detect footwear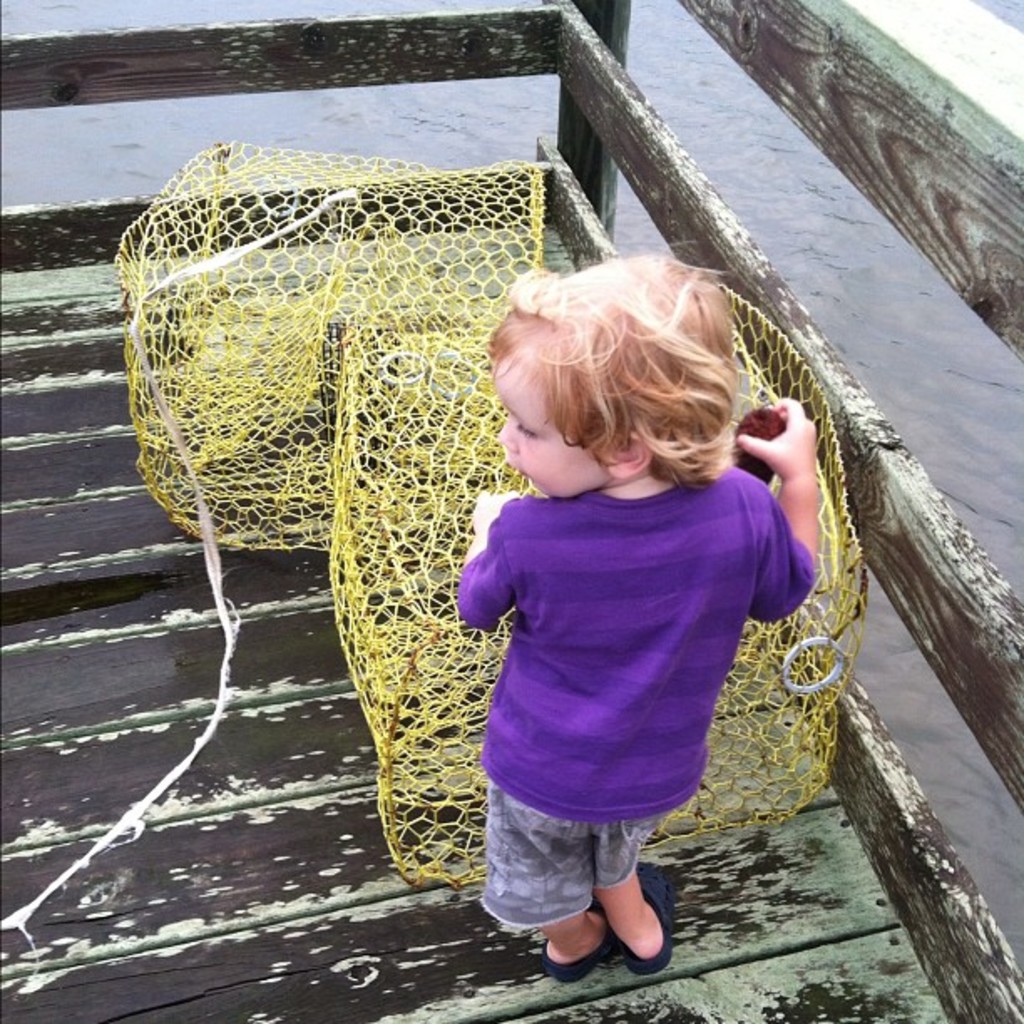
[617, 868, 674, 970]
